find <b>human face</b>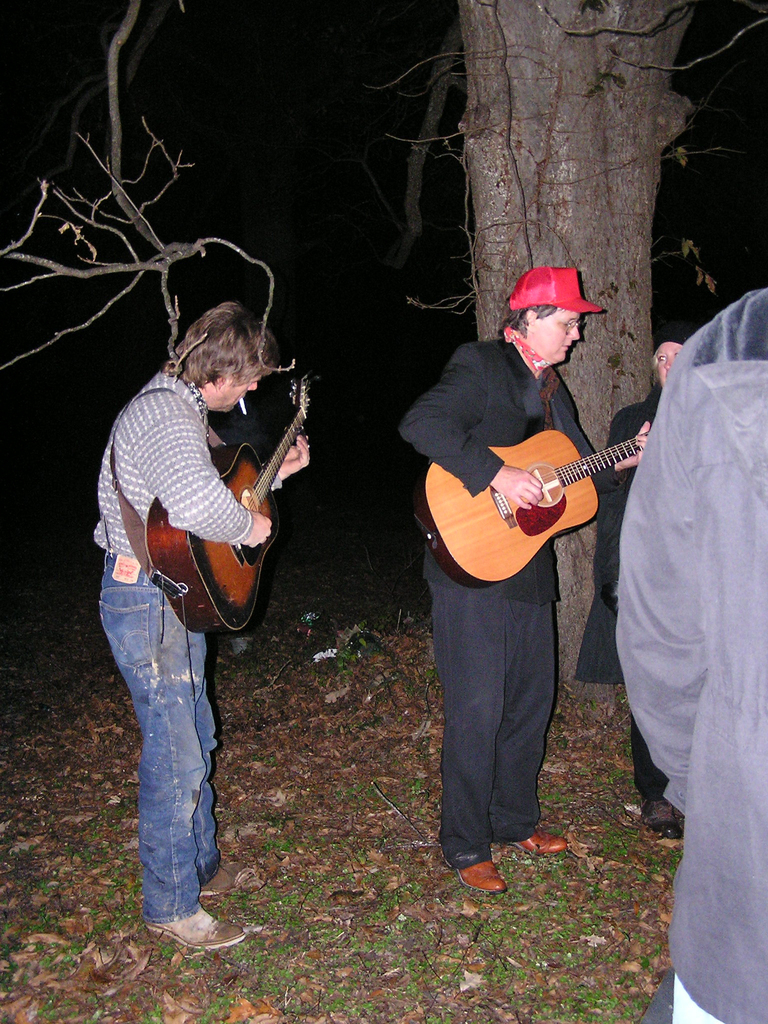
x1=220, y1=372, x2=262, y2=410
